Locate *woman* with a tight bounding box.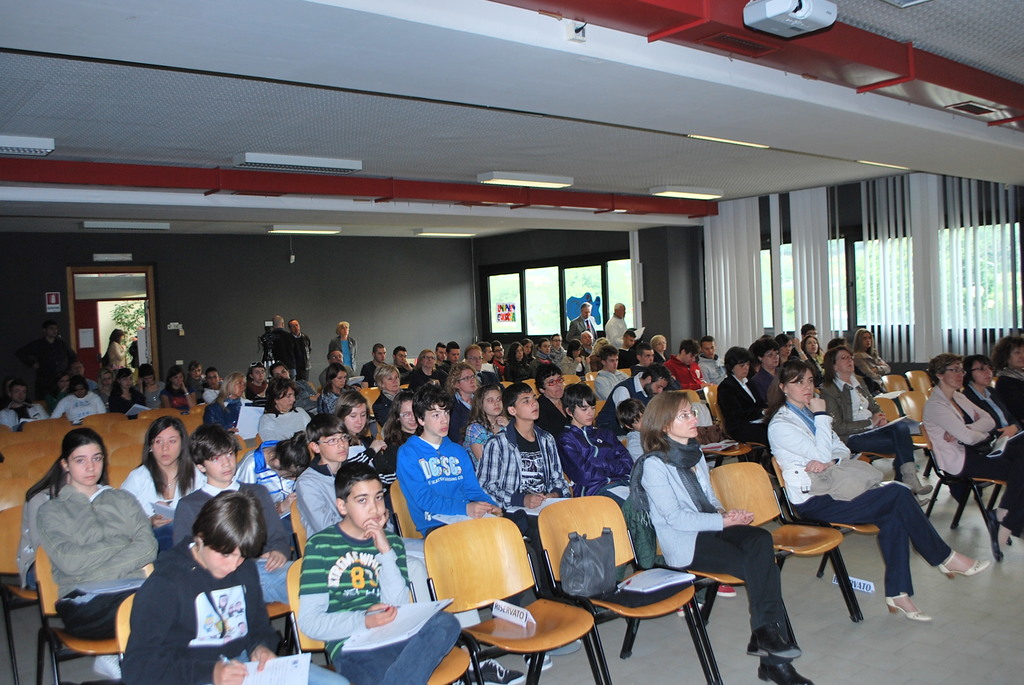
bbox=[36, 434, 154, 640].
